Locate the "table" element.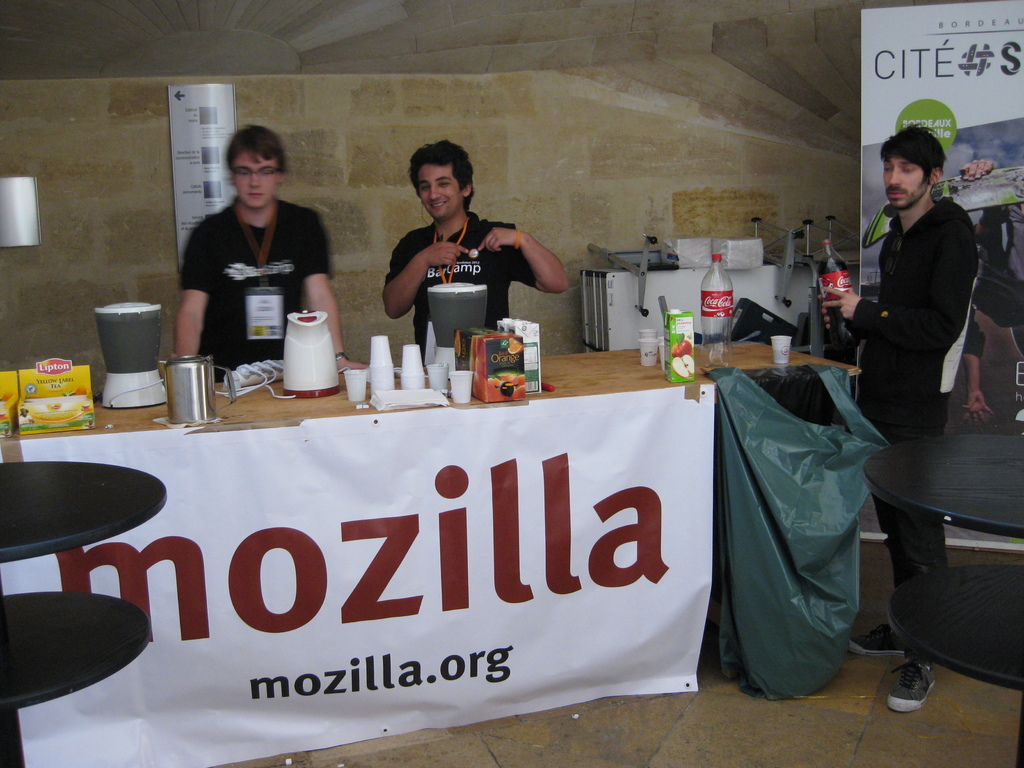
Element bbox: (x1=0, y1=590, x2=150, y2=767).
